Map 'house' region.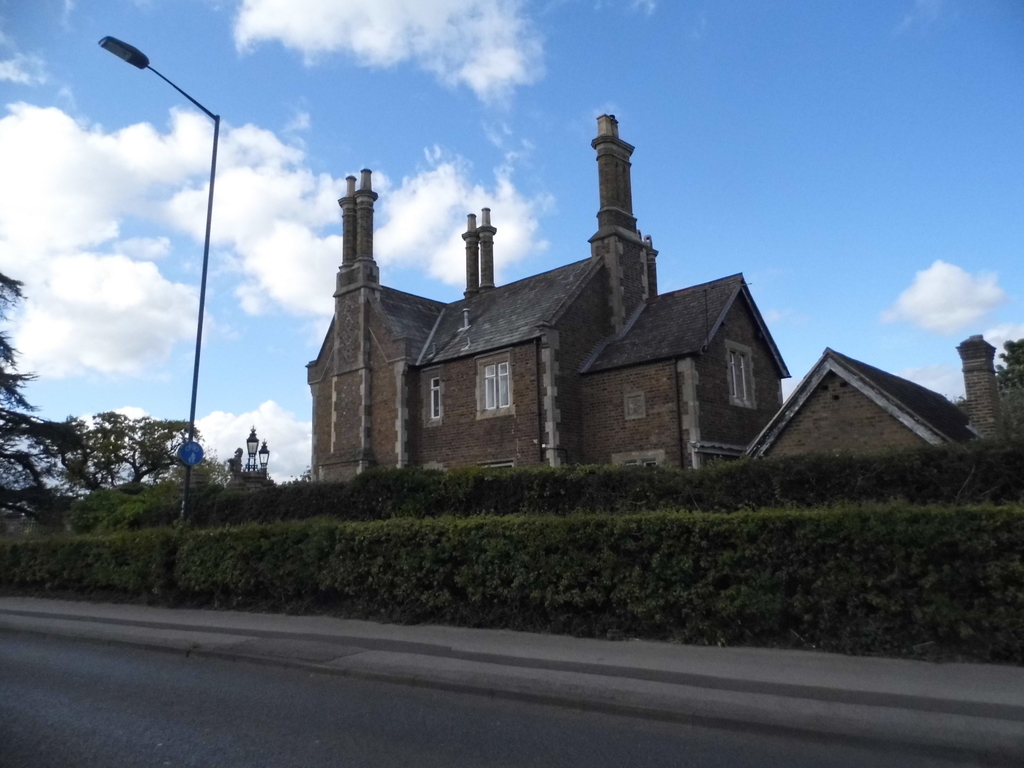
Mapped to region(303, 110, 789, 467).
